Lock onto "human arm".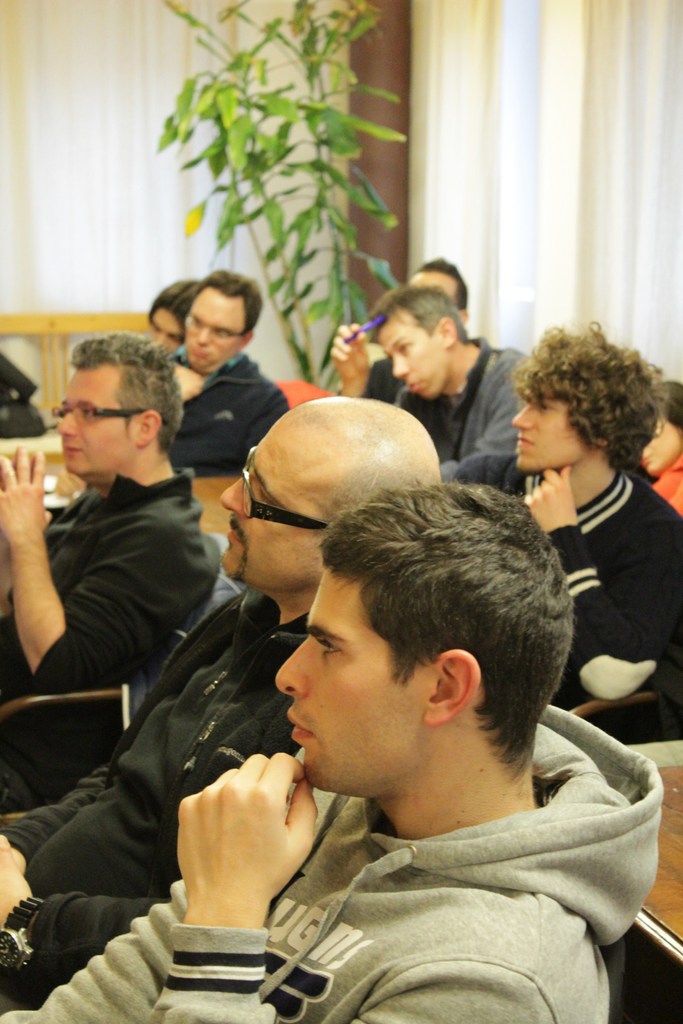
Locked: (left=157, top=732, right=559, bottom=1023).
